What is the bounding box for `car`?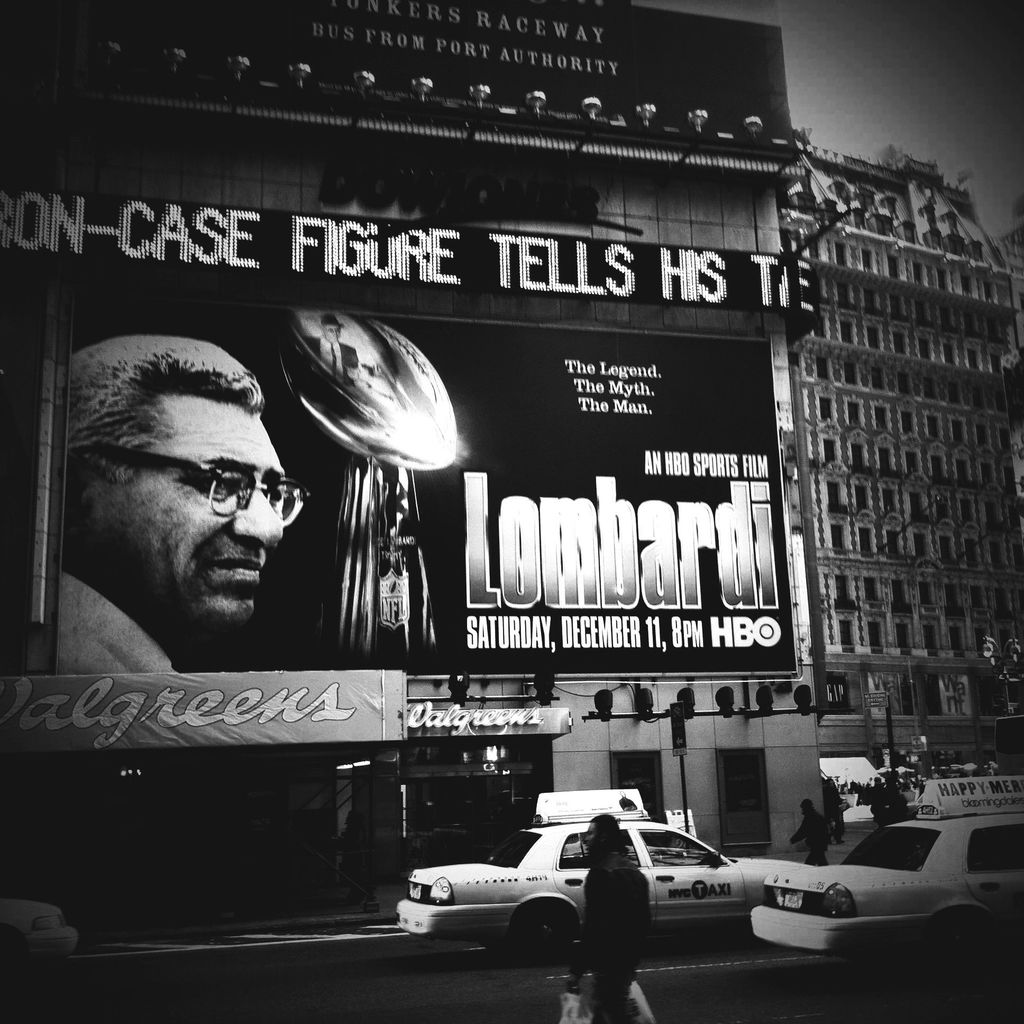
x1=408 y1=806 x2=776 y2=963.
